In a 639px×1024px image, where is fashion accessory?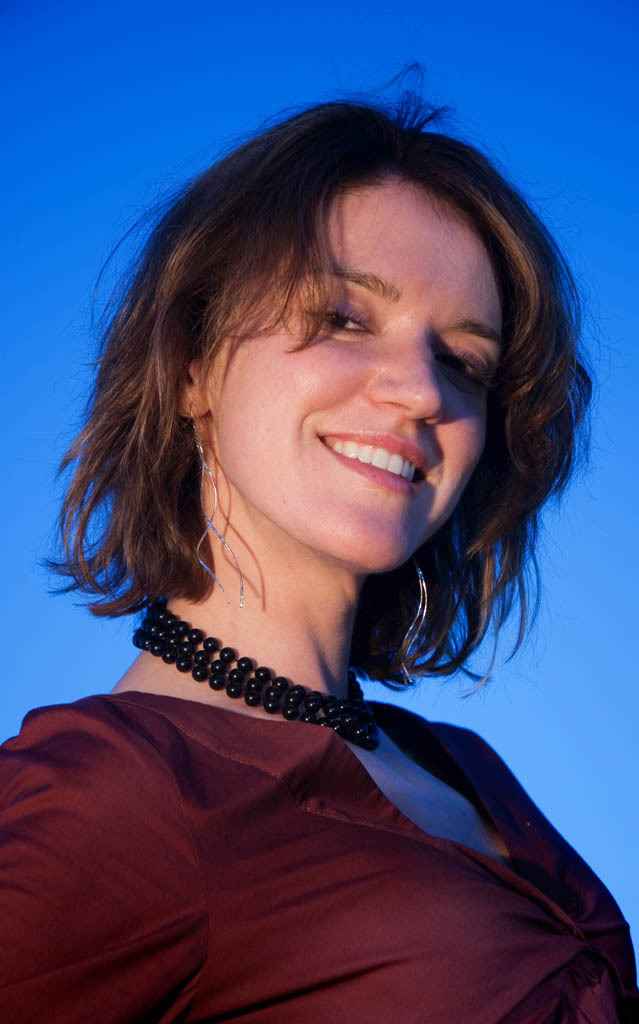
[401, 546, 425, 679].
